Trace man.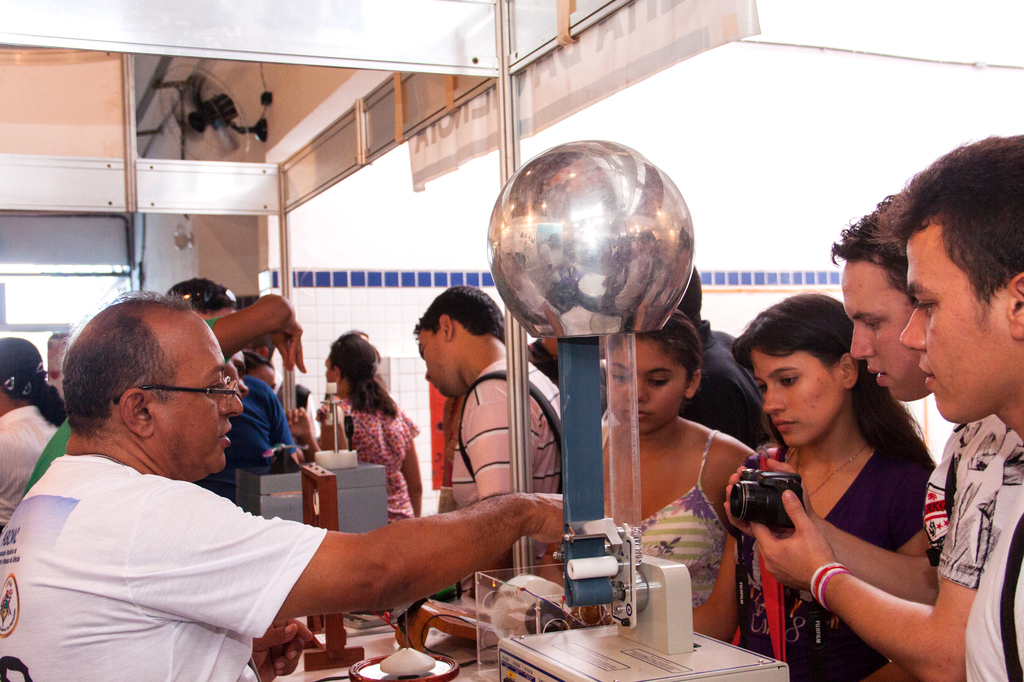
Traced to select_region(0, 287, 564, 681).
